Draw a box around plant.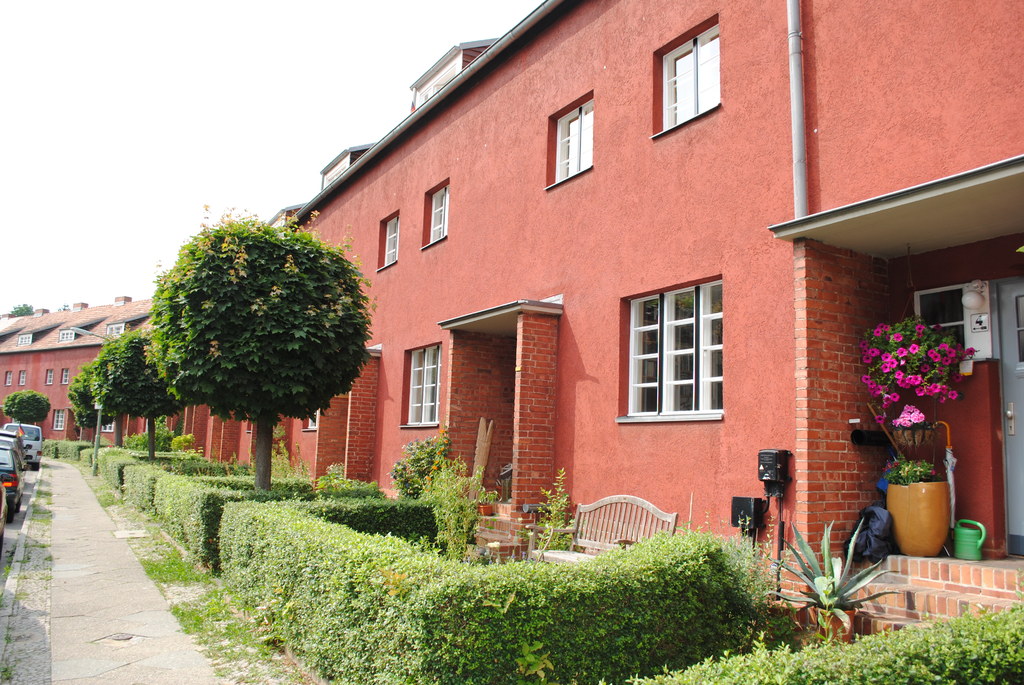
<region>525, 462, 580, 562</region>.
